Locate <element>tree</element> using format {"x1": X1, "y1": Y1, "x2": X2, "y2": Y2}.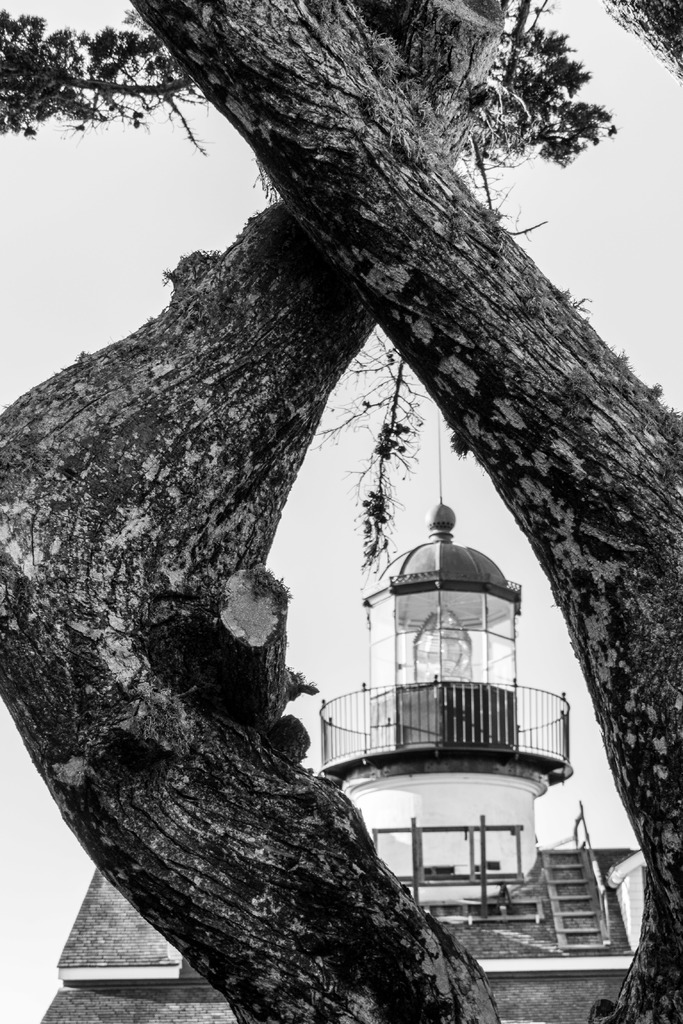
{"x1": 0, "y1": 0, "x2": 624, "y2": 1023}.
